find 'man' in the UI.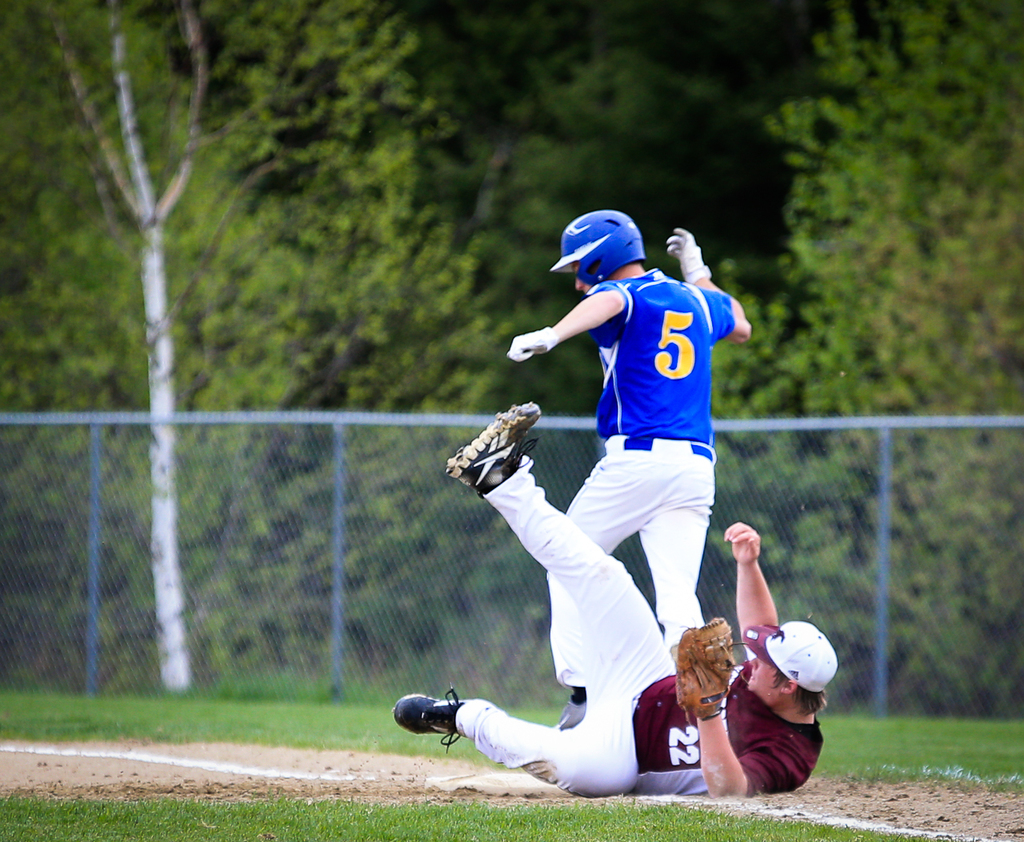
UI element at (390, 400, 841, 799).
